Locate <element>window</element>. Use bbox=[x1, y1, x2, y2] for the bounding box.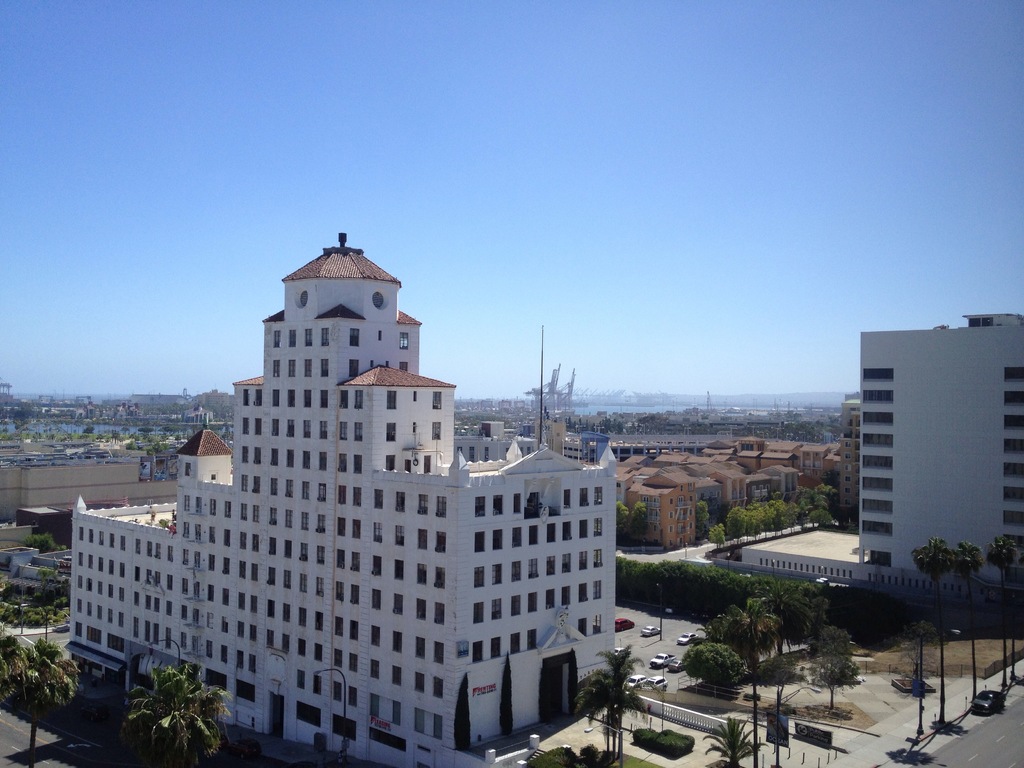
bbox=[473, 531, 485, 552].
